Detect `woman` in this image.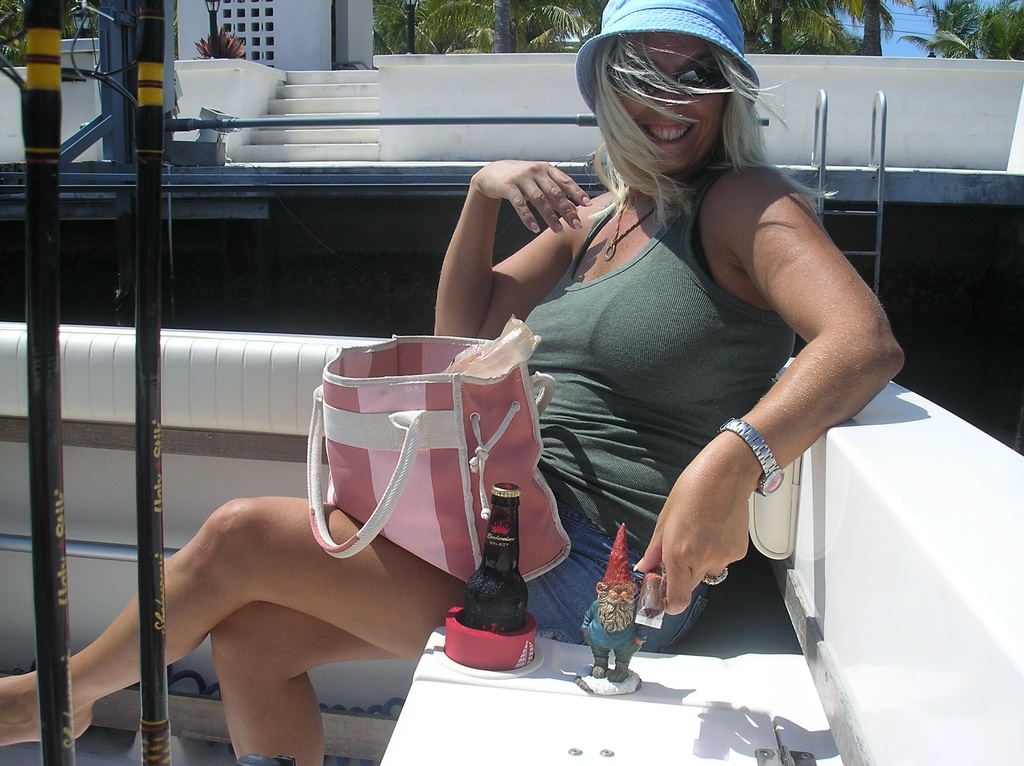
Detection: bbox=[0, 0, 907, 762].
